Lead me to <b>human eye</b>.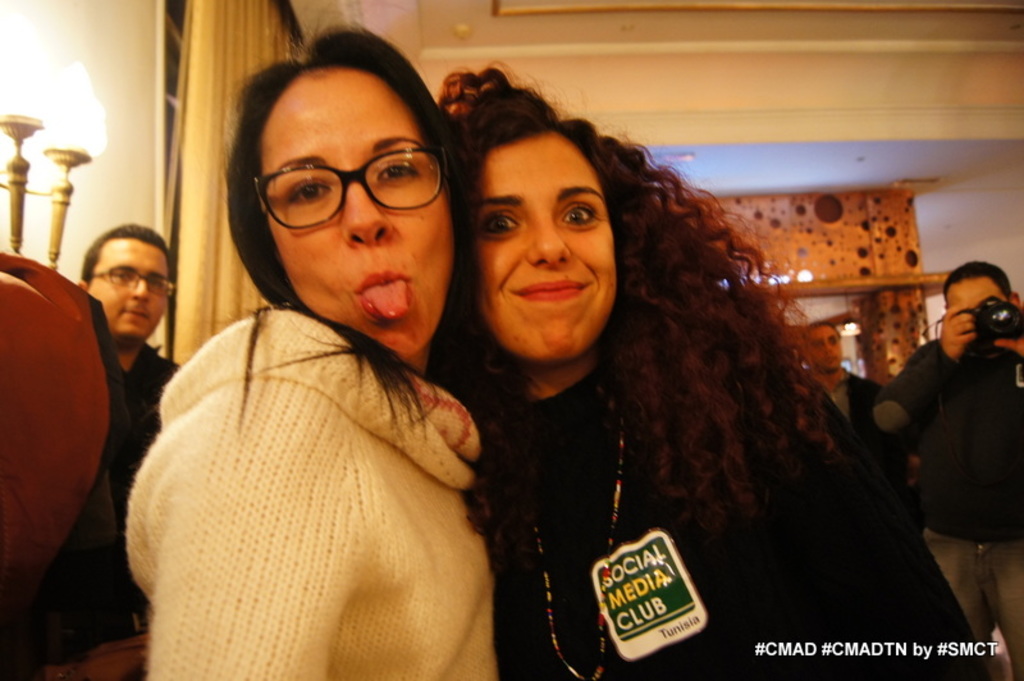
Lead to l=113, t=265, r=136, b=284.
